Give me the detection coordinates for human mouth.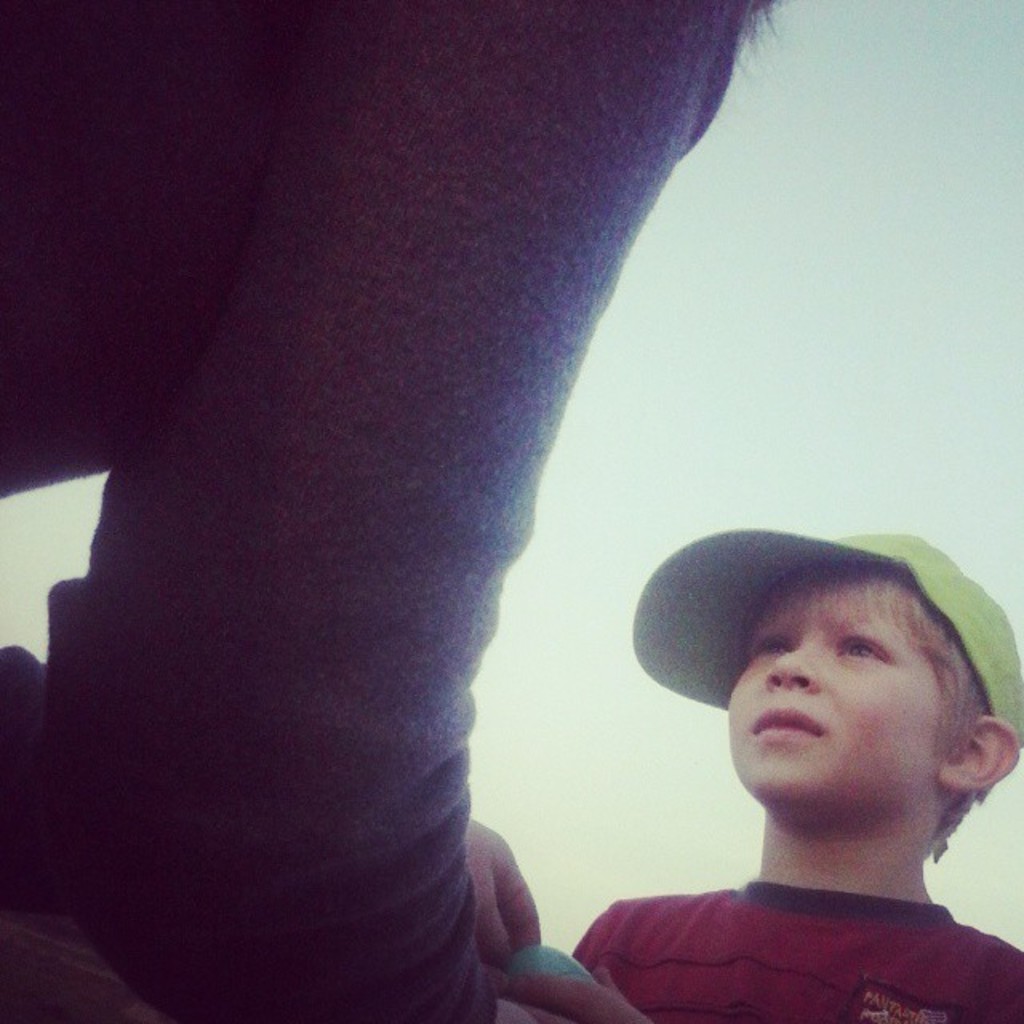
[742,702,834,747].
